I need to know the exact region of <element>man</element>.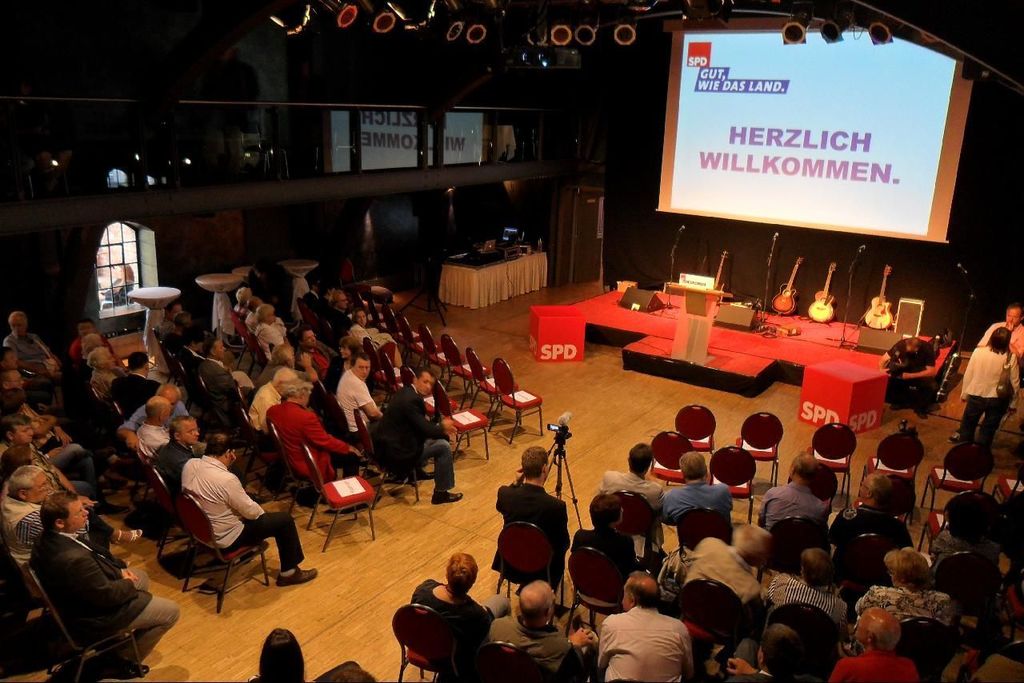
Region: crop(327, 290, 351, 331).
